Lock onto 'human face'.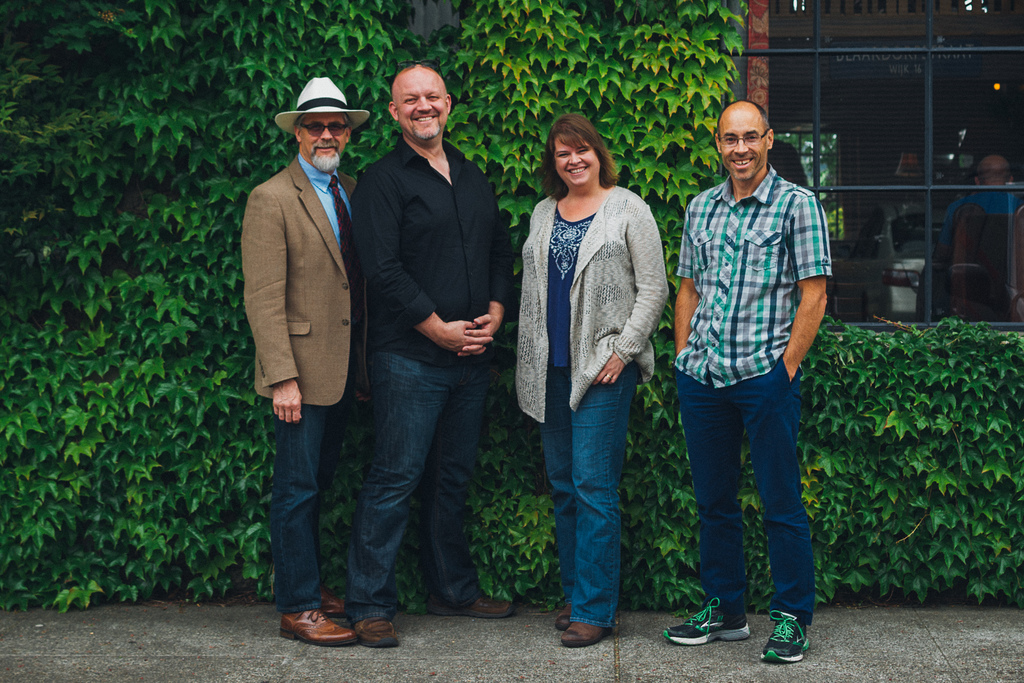
Locked: bbox(392, 71, 448, 134).
